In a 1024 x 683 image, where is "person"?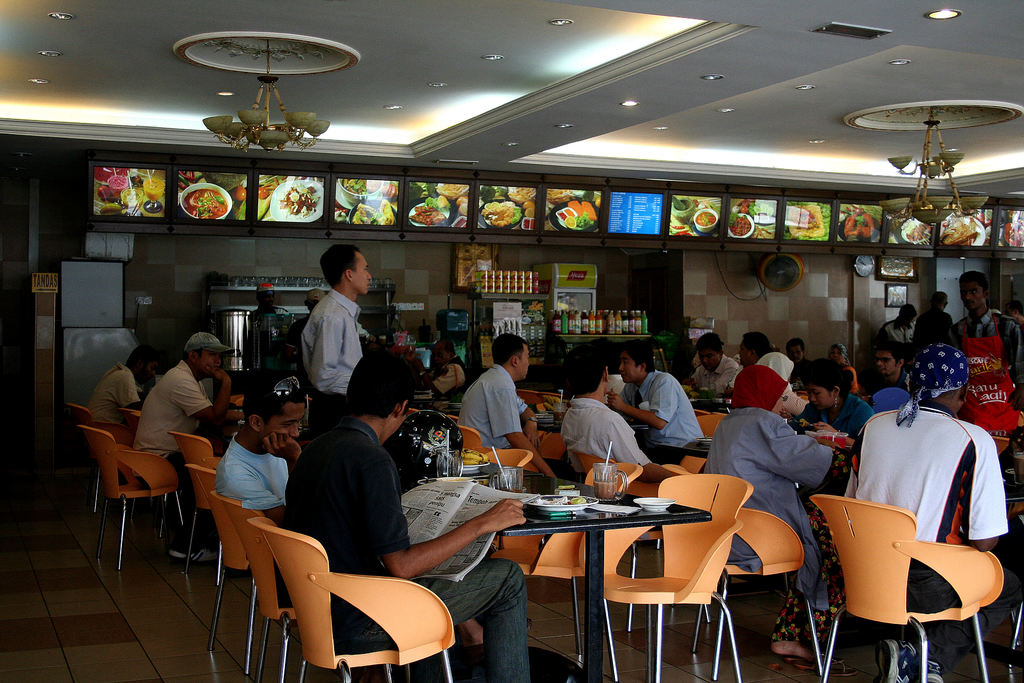
select_region(701, 365, 848, 667).
